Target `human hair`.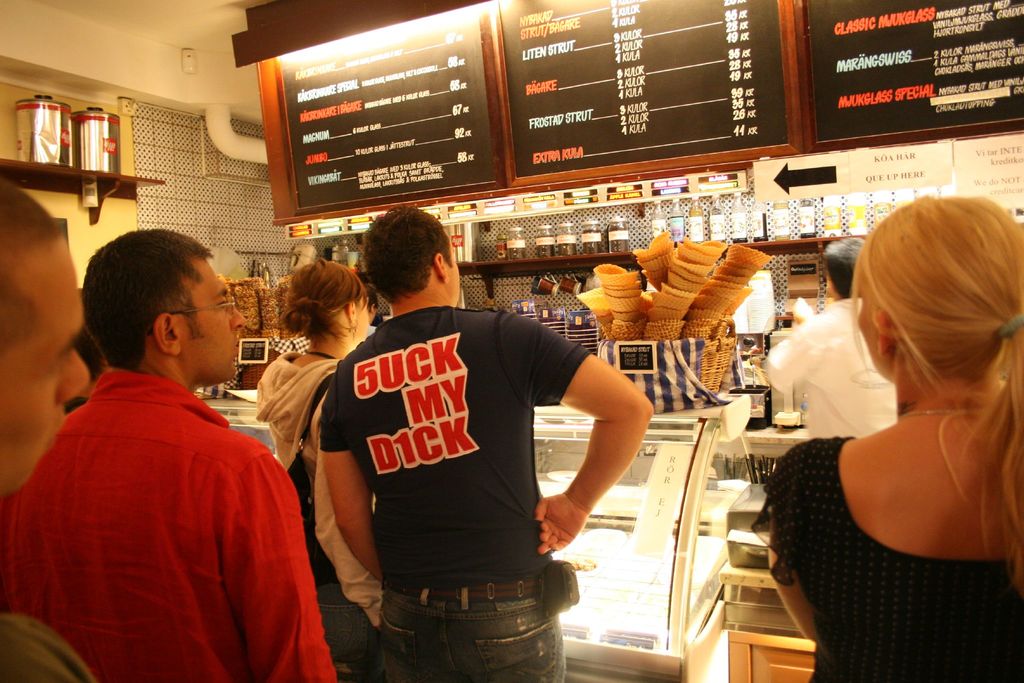
Target region: BBox(0, 178, 60, 357).
